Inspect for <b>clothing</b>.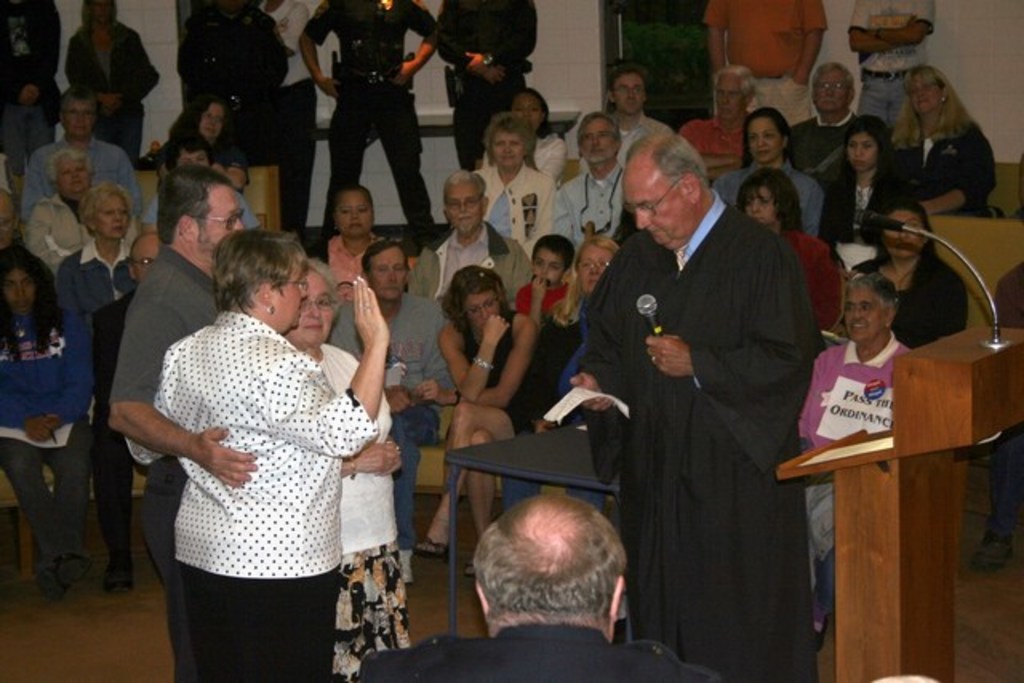
Inspection: bbox(323, 306, 453, 550).
